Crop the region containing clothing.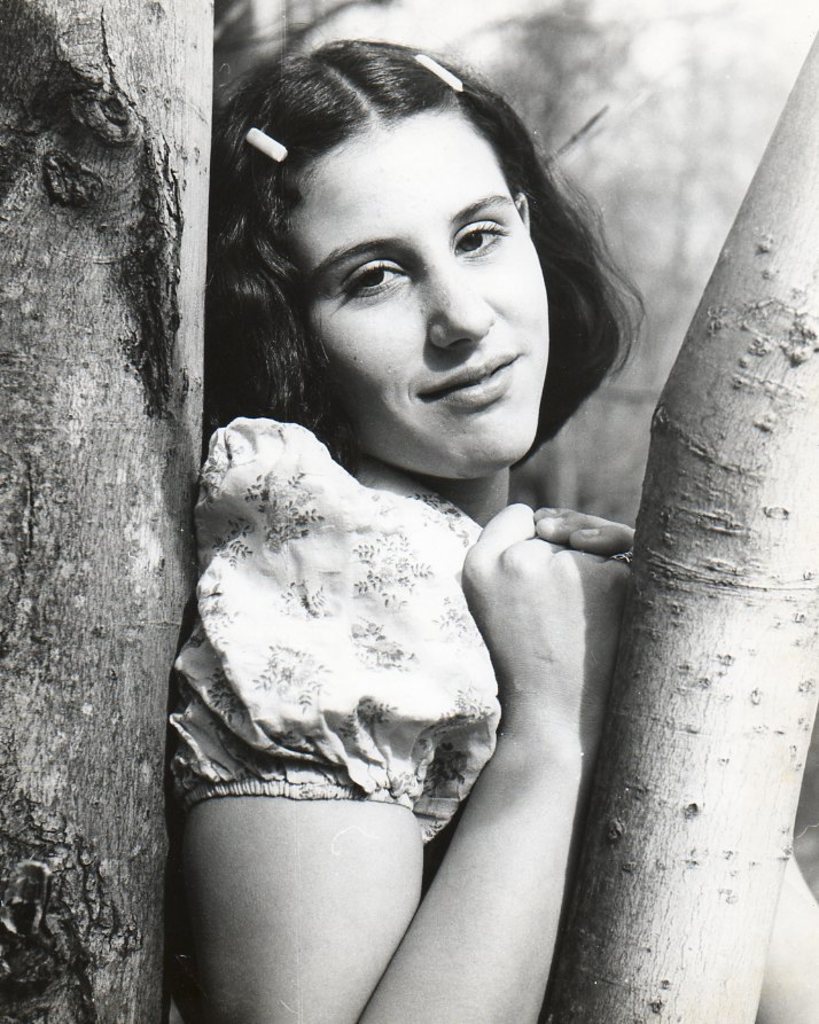
Crop region: bbox=[161, 376, 663, 963].
